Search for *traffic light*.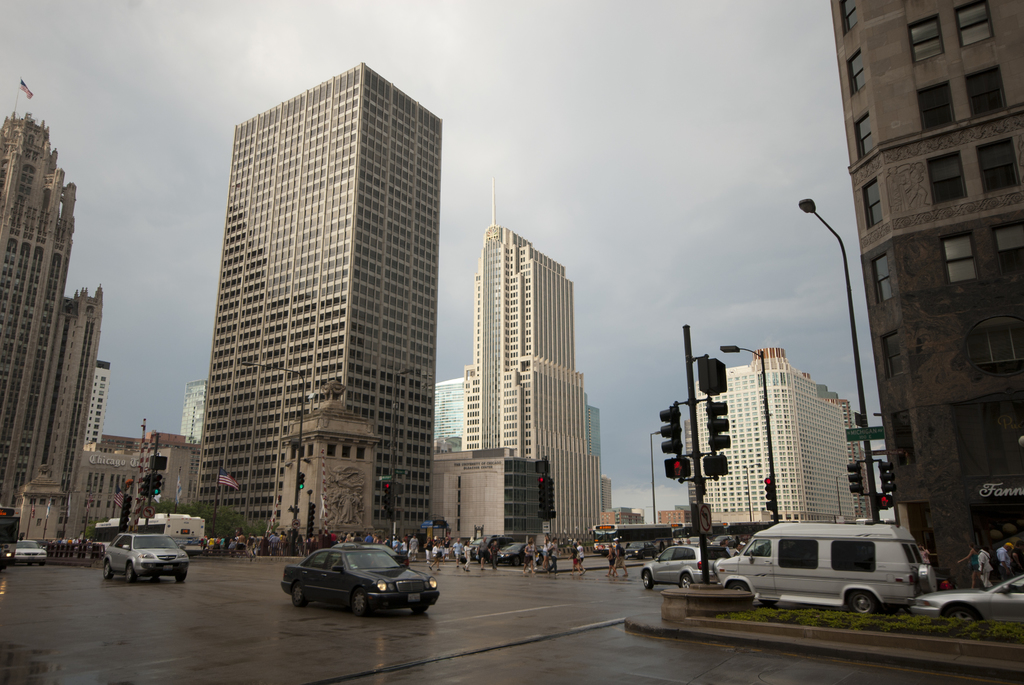
Found at <bbox>844, 460, 862, 497</bbox>.
